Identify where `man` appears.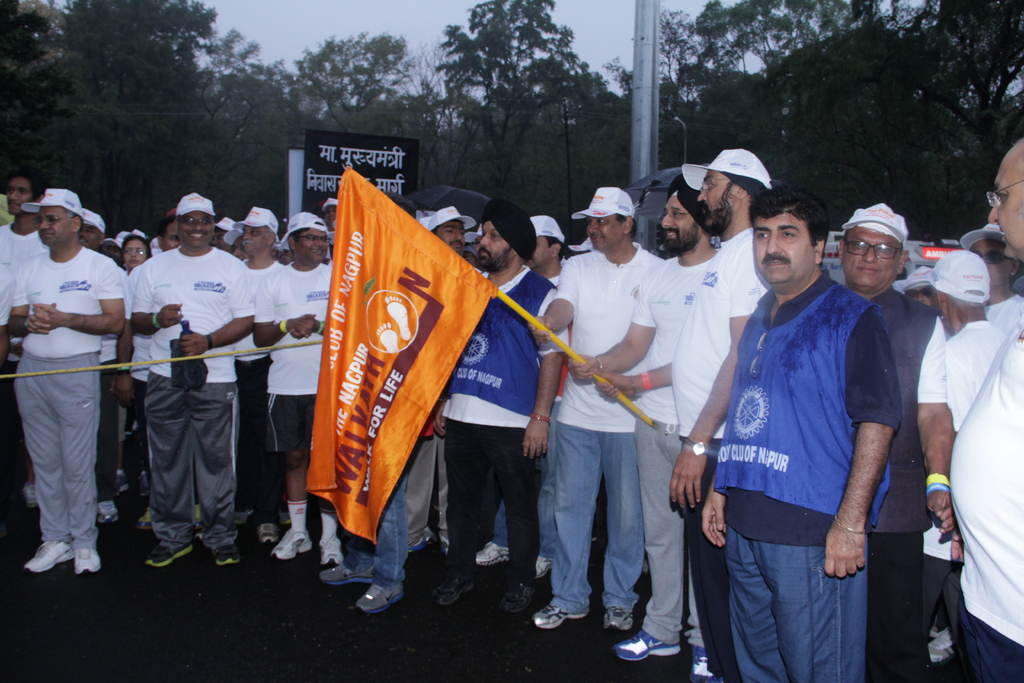
Appears at {"x1": 3, "y1": 189, "x2": 124, "y2": 575}.
